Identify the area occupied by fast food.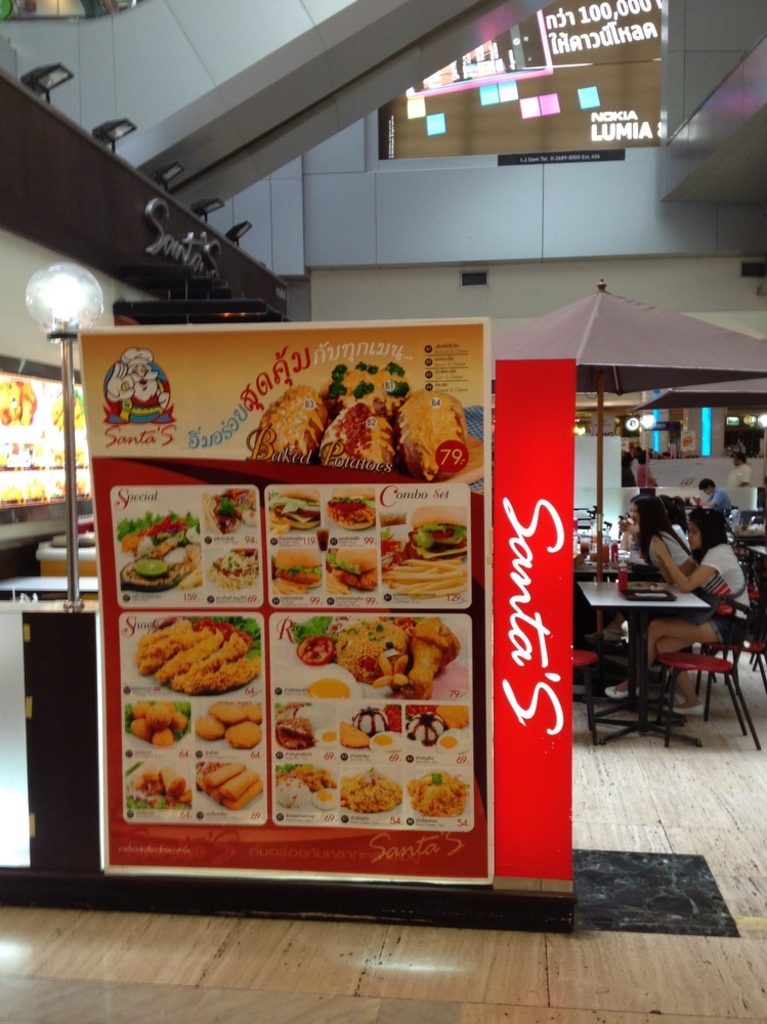
Area: bbox=[148, 618, 258, 690].
